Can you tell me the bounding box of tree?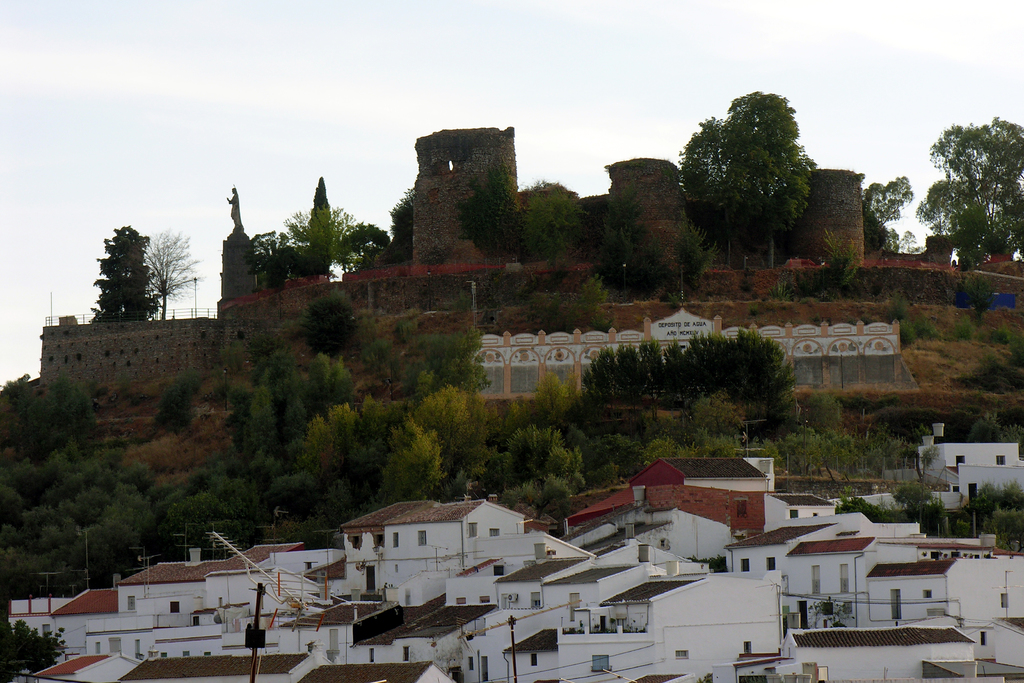
(x1=0, y1=370, x2=105, y2=457).
